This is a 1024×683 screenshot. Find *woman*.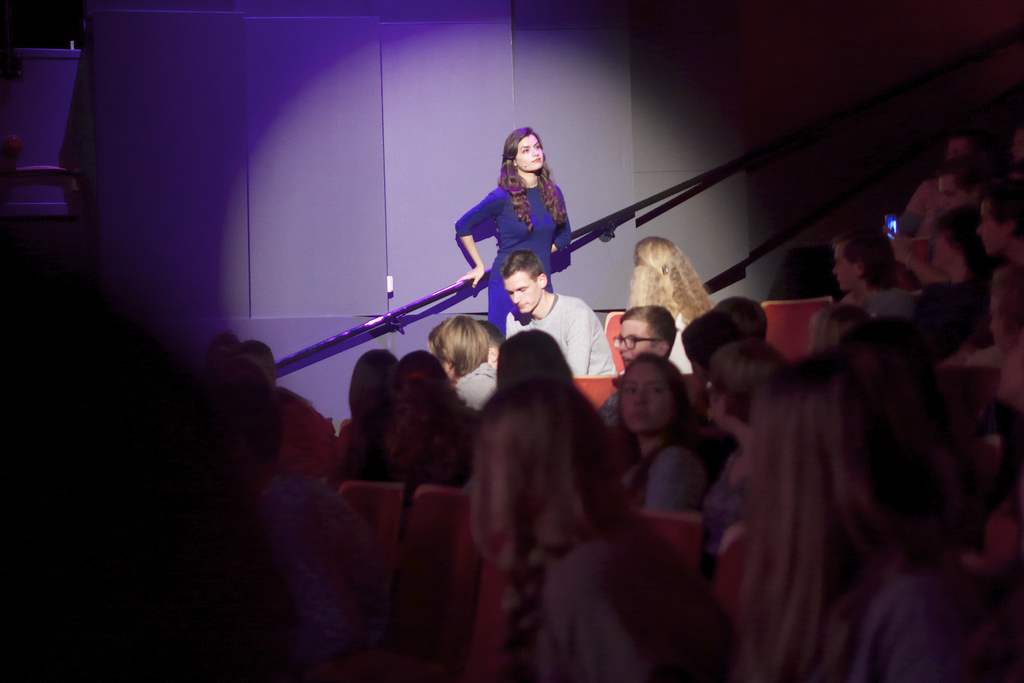
Bounding box: (left=797, top=309, right=871, bottom=359).
